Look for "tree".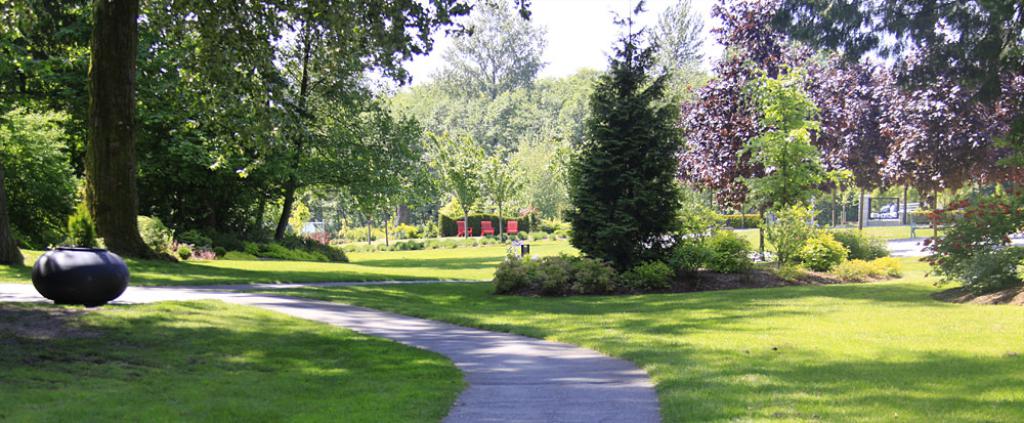
Found: x1=762, y1=0, x2=1023, y2=114.
